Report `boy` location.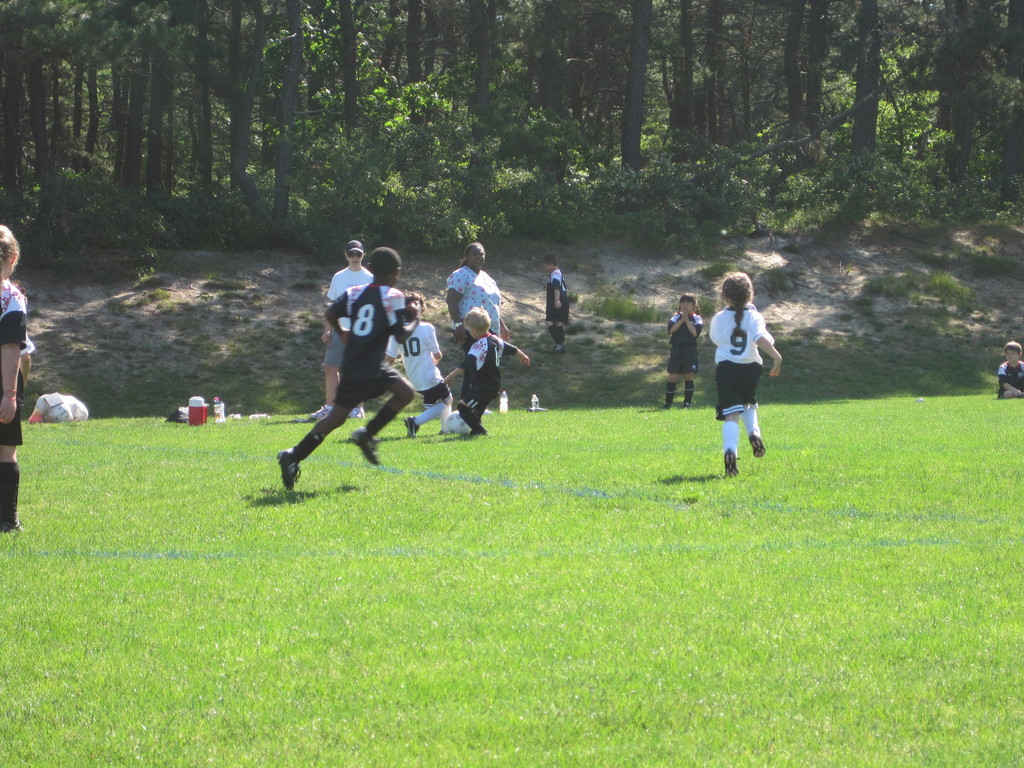
Report: BBox(449, 305, 532, 429).
